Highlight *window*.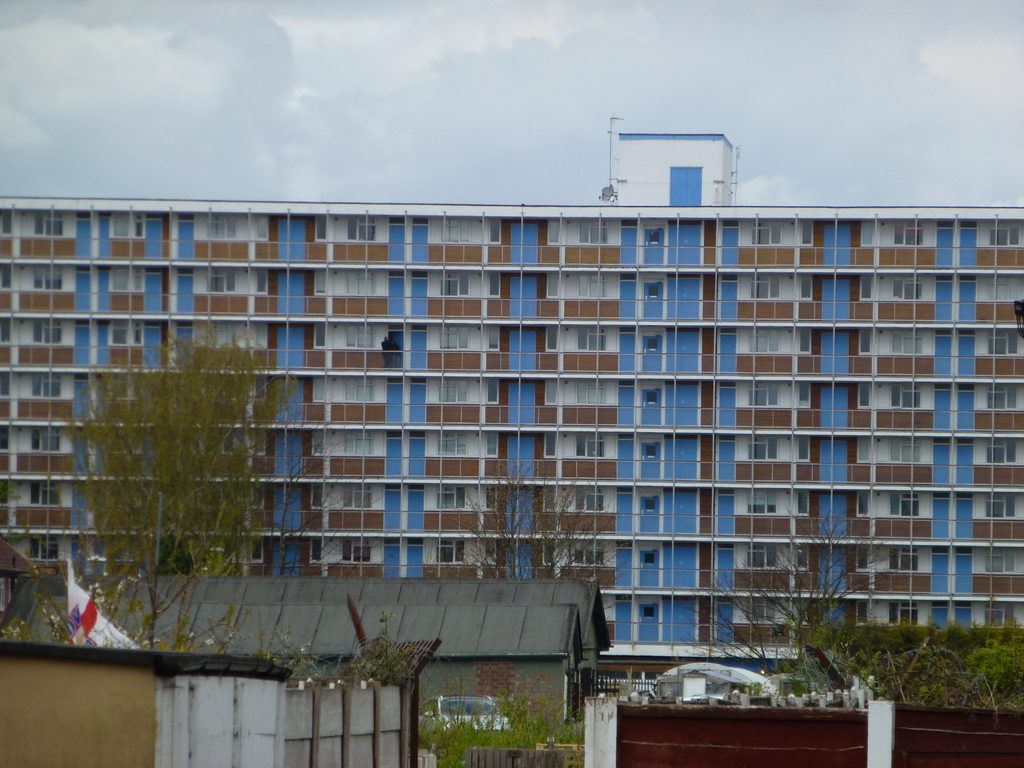
Highlighted region: l=0, t=426, r=19, b=479.
